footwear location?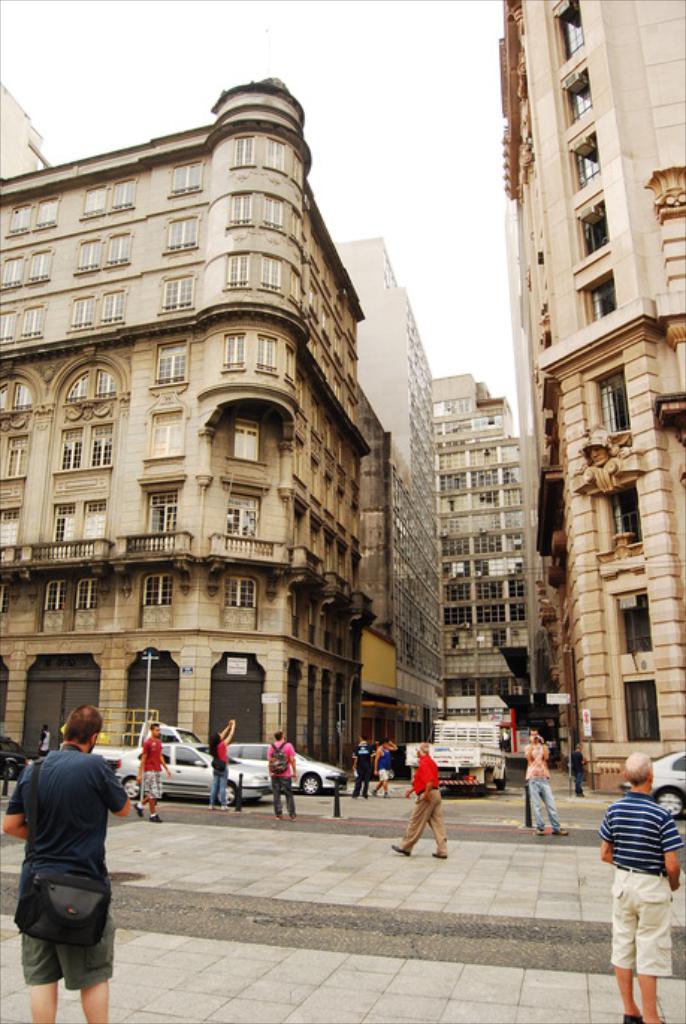
region(383, 839, 411, 858)
